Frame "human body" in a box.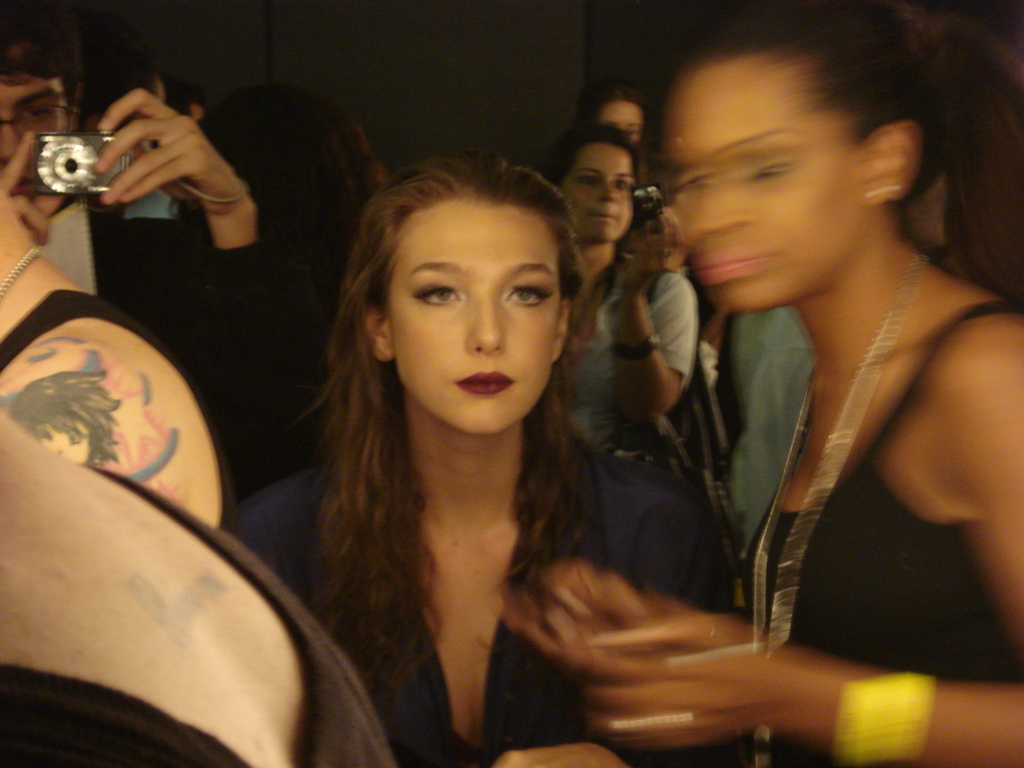
detection(731, 304, 816, 542).
